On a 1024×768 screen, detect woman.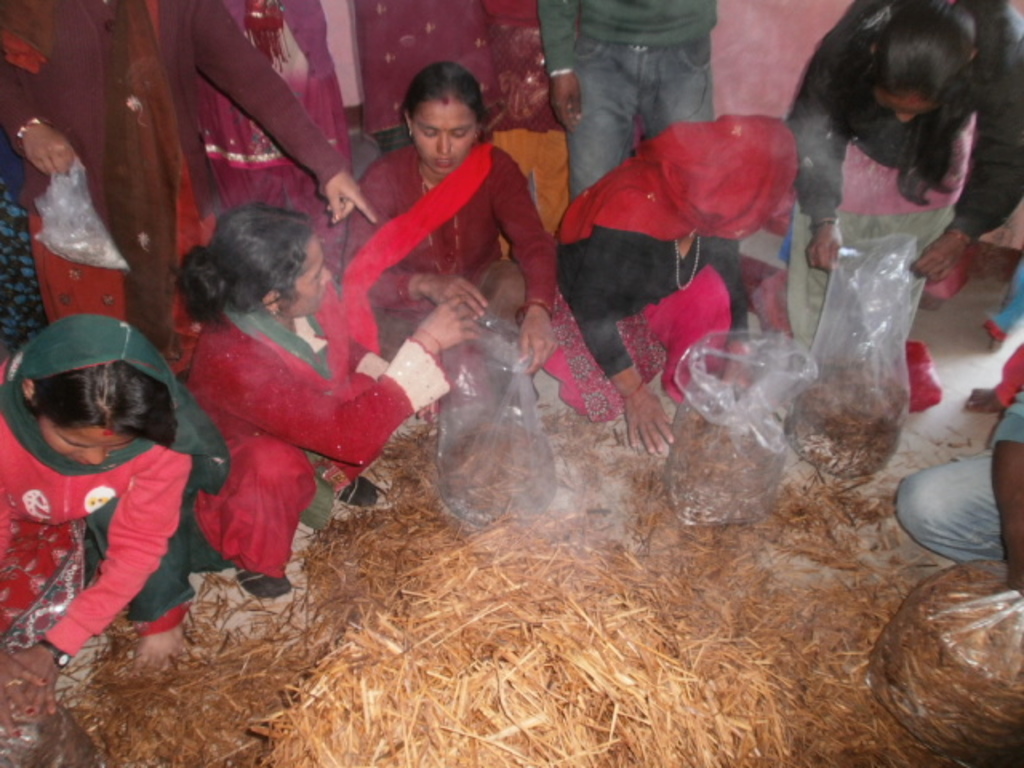
786 0 1022 309.
